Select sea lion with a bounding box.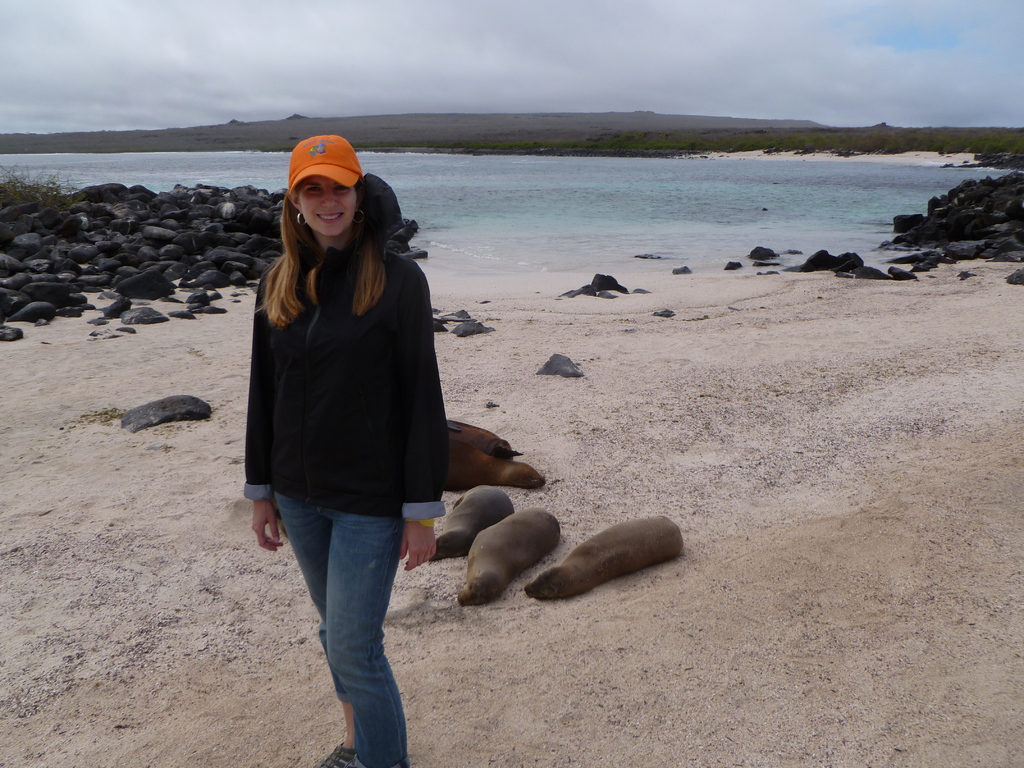
<region>521, 511, 677, 607</region>.
